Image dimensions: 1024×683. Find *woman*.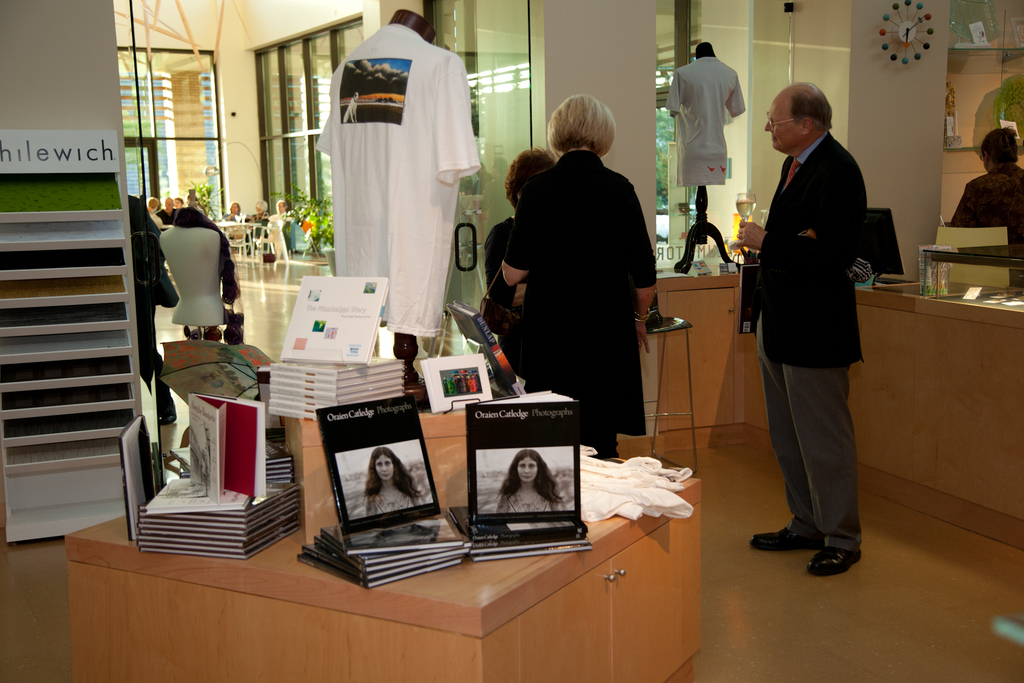
bbox(495, 448, 565, 512).
